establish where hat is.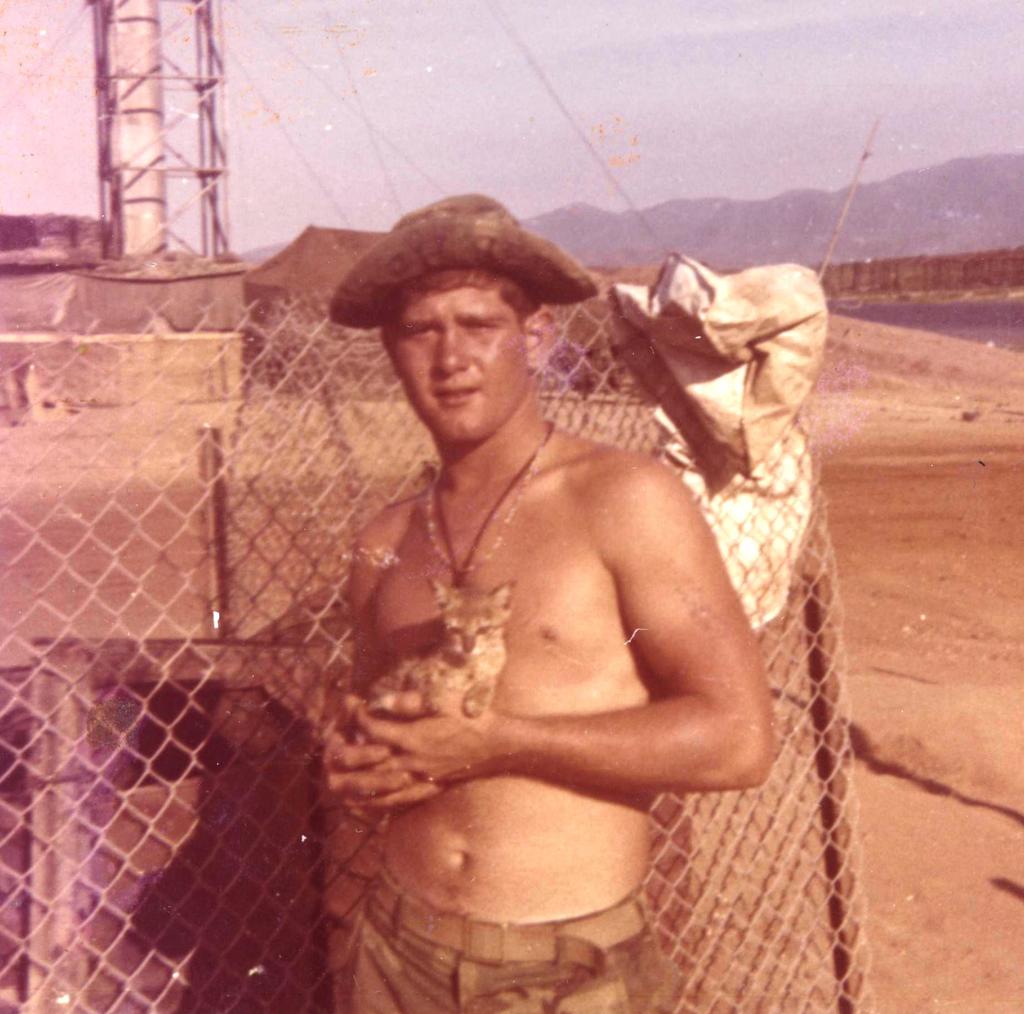
Established at [328, 189, 603, 335].
